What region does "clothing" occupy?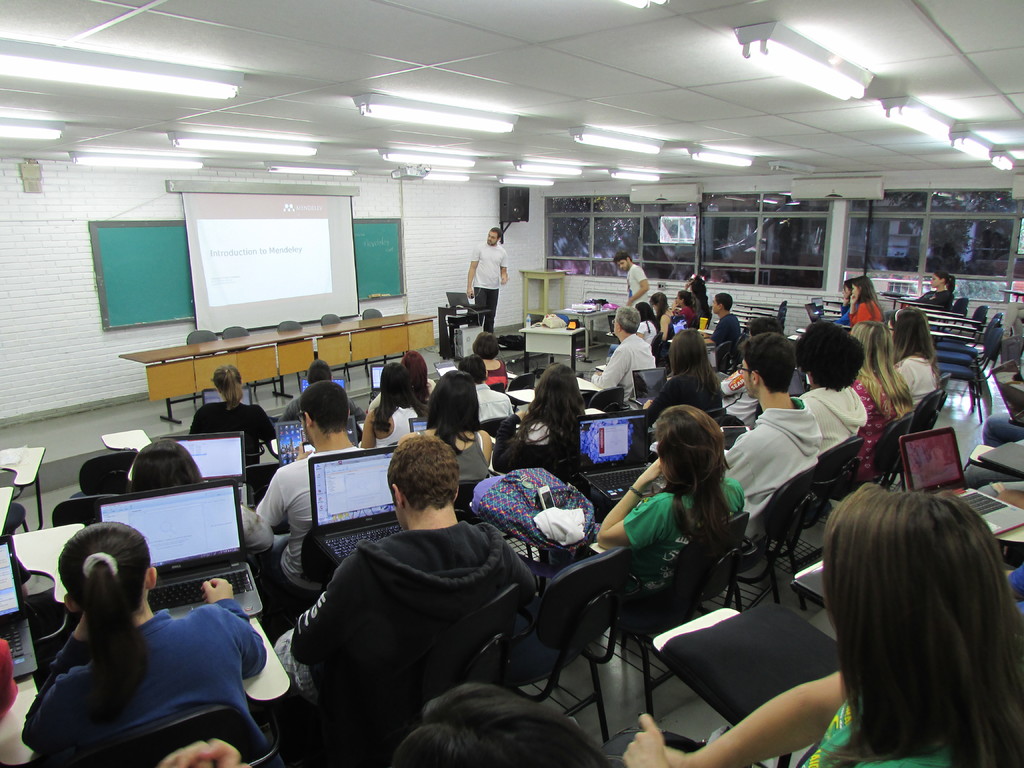
box(847, 299, 886, 328).
